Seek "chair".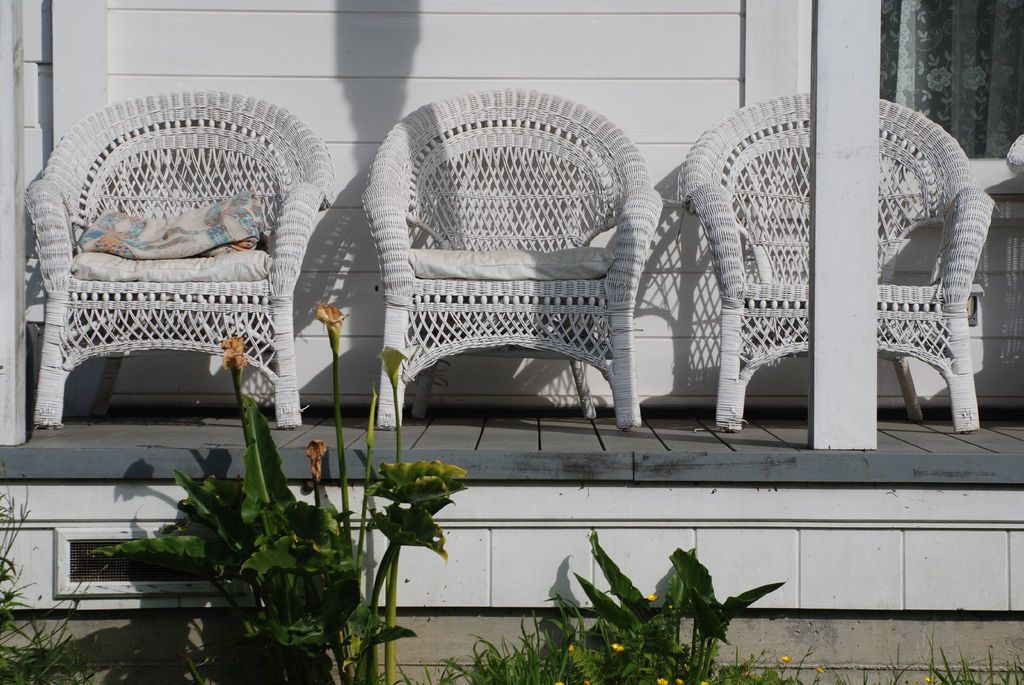
locate(1005, 133, 1023, 170).
